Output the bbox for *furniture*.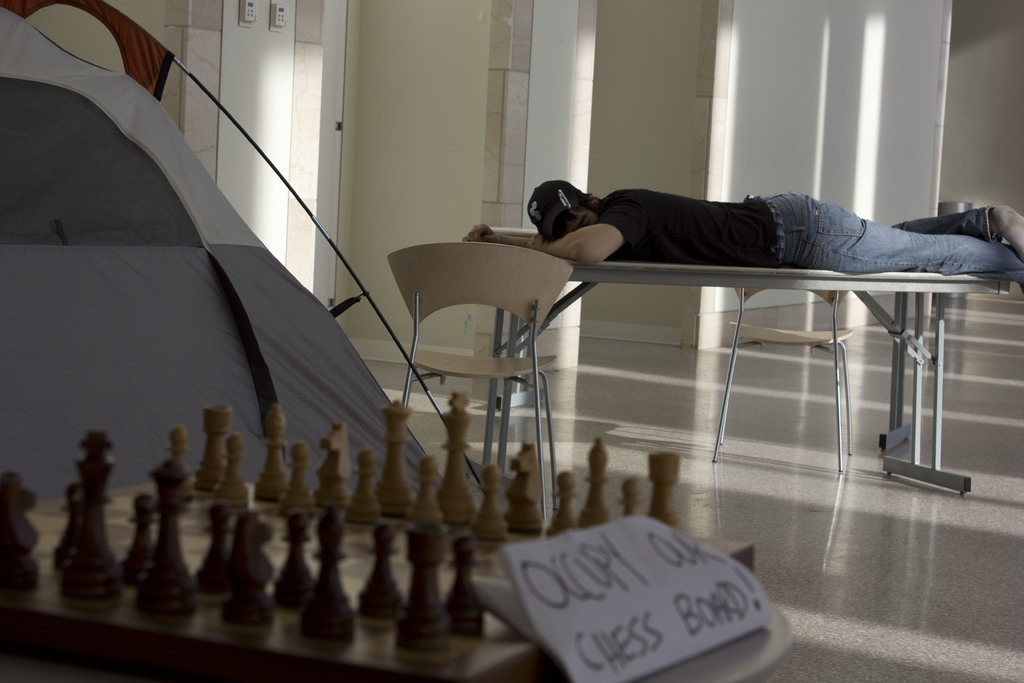
[698, 279, 856, 476].
